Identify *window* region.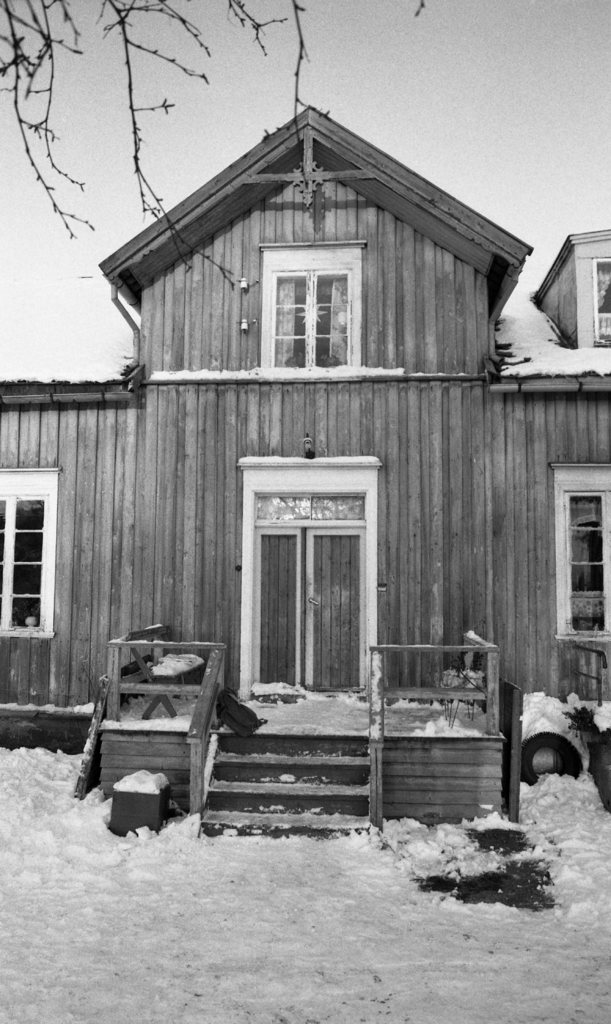
Region: (266,236,370,364).
